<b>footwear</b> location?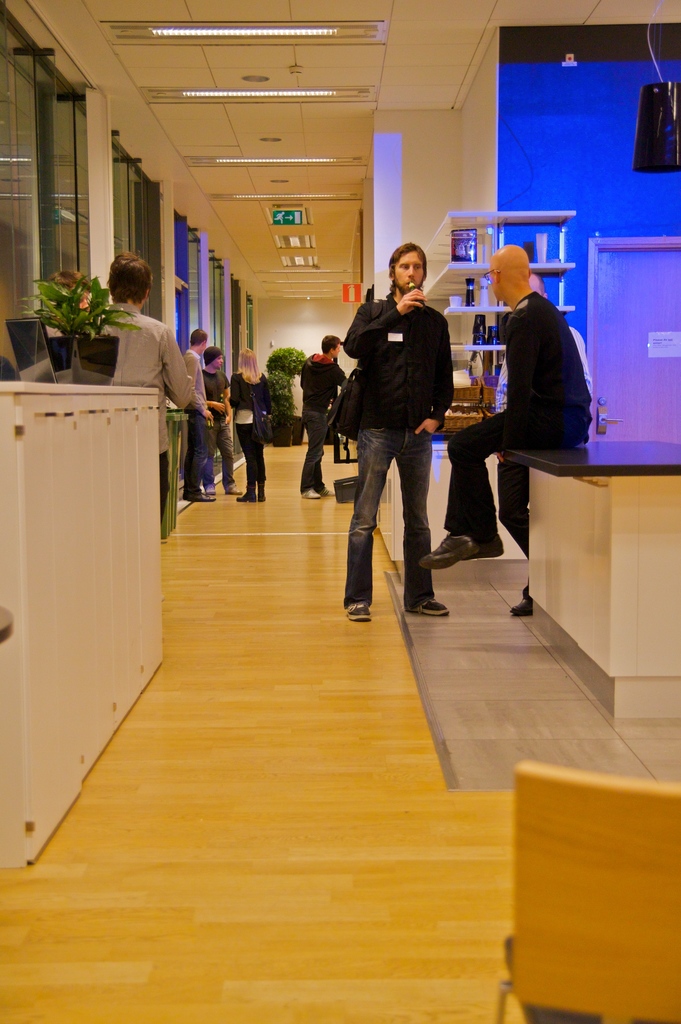
bbox(225, 483, 243, 496)
